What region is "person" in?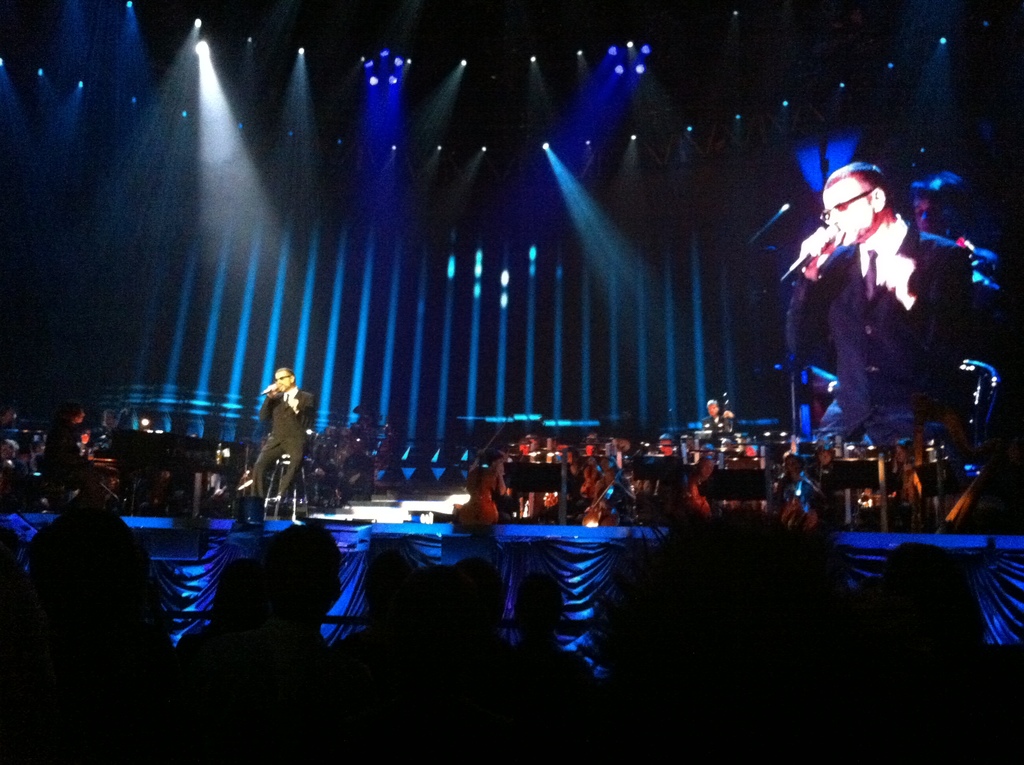
909, 181, 1001, 366.
